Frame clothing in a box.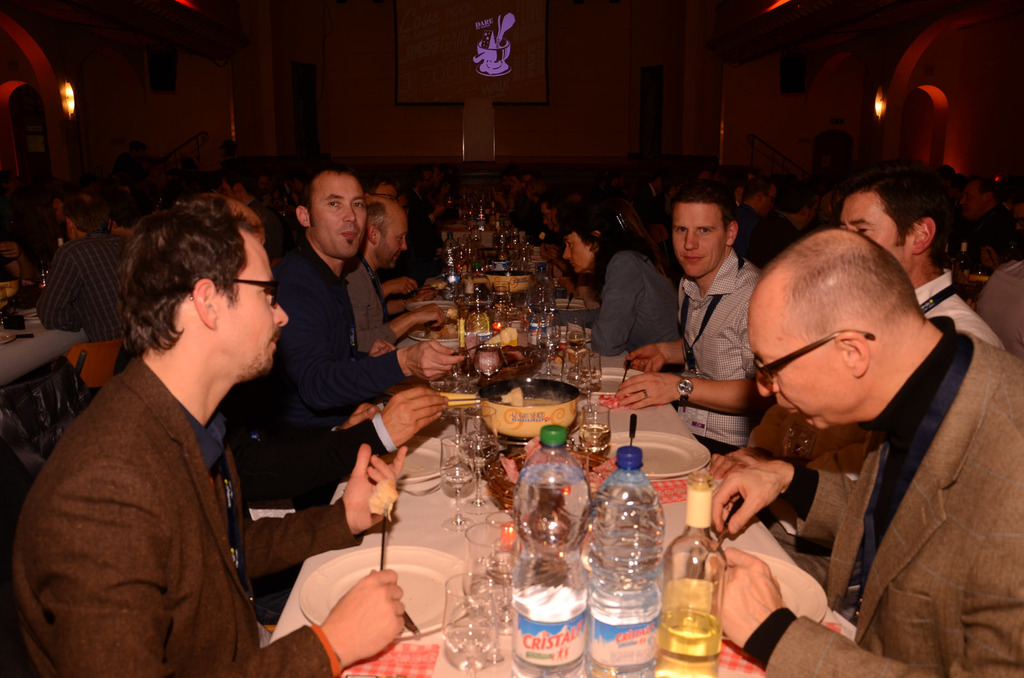
36 296 299 677.
